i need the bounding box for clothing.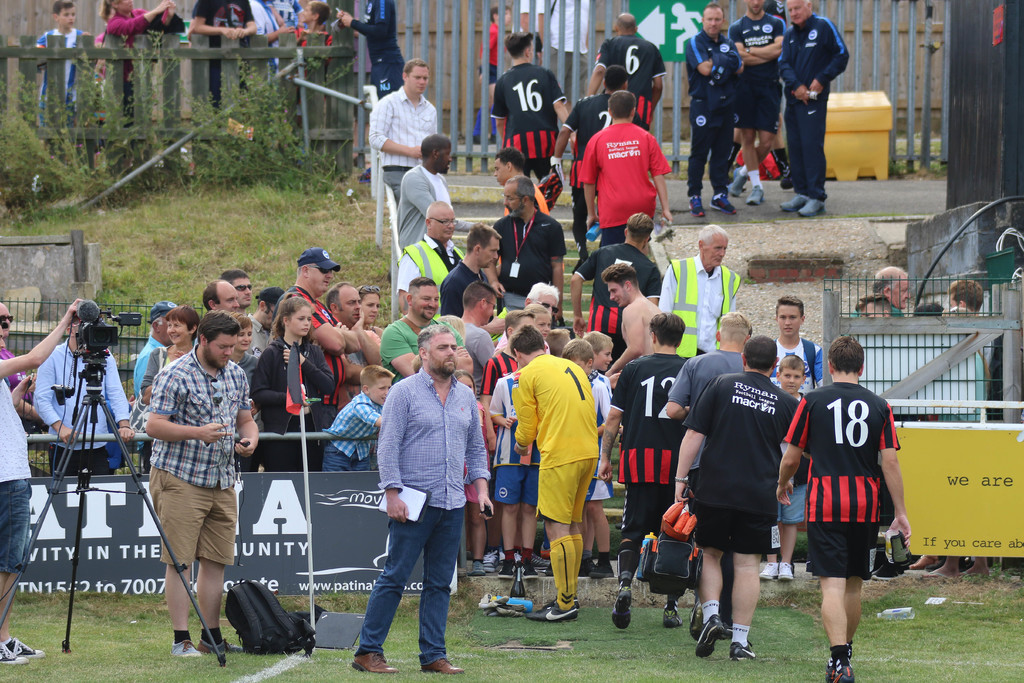
Here it is: (772, 13, 850, 199).
